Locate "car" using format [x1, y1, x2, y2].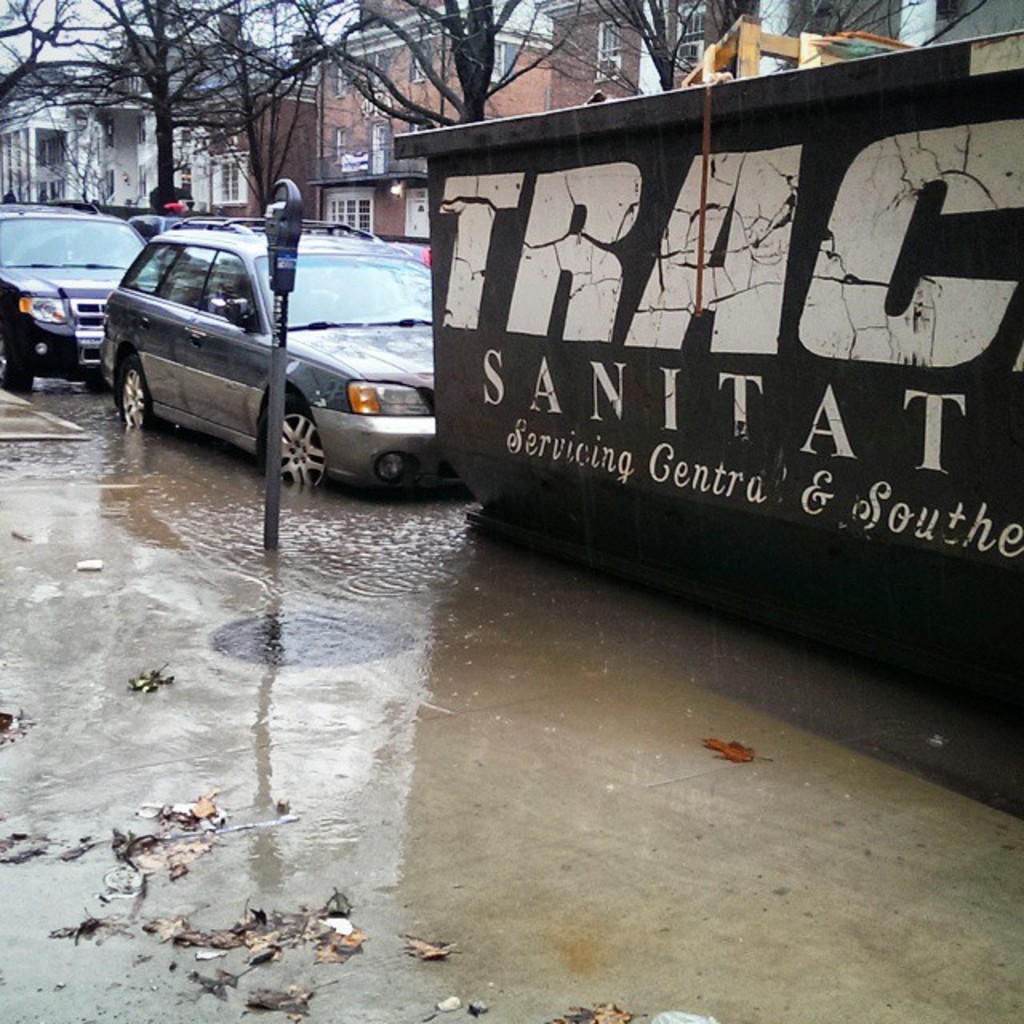
[125, 211, 179, 240].
